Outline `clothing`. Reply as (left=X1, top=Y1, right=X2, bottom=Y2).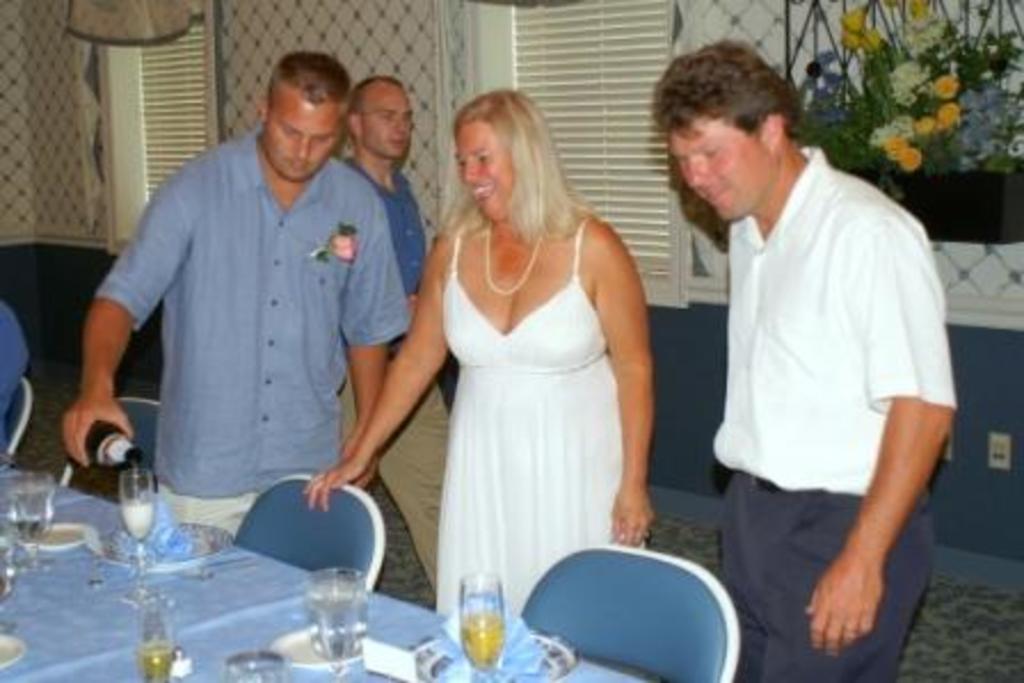
(left=78, top=101, right=398, bottom=541).
